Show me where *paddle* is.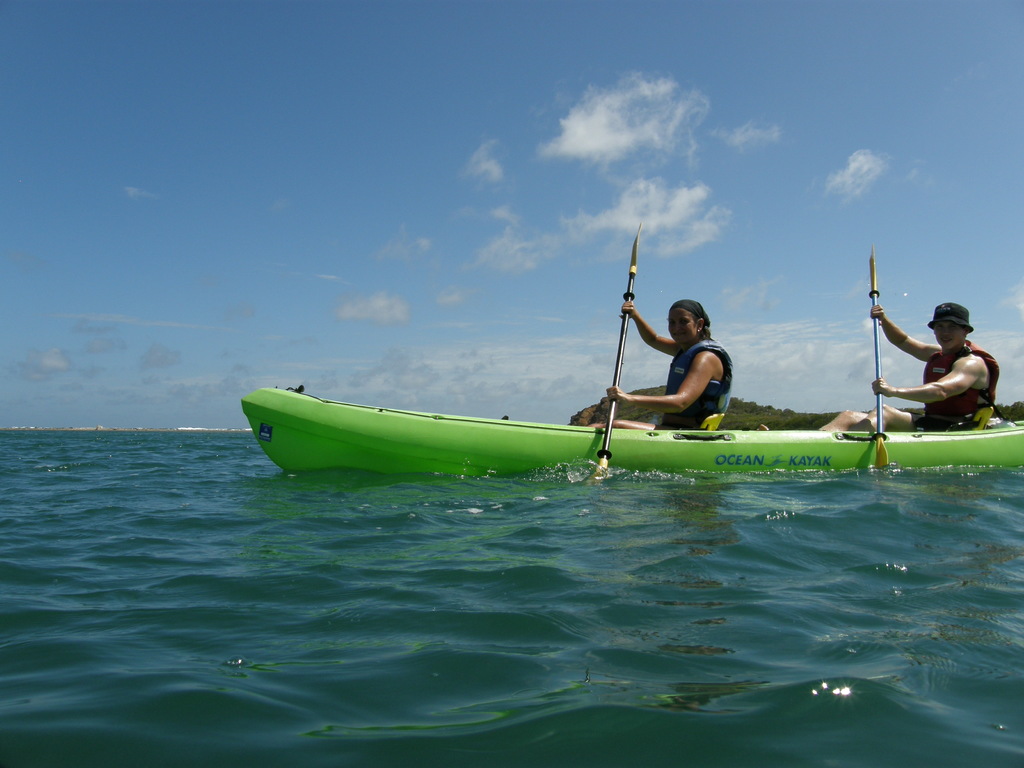
*paddle* is at Rect(863, 246, 901, 479).
